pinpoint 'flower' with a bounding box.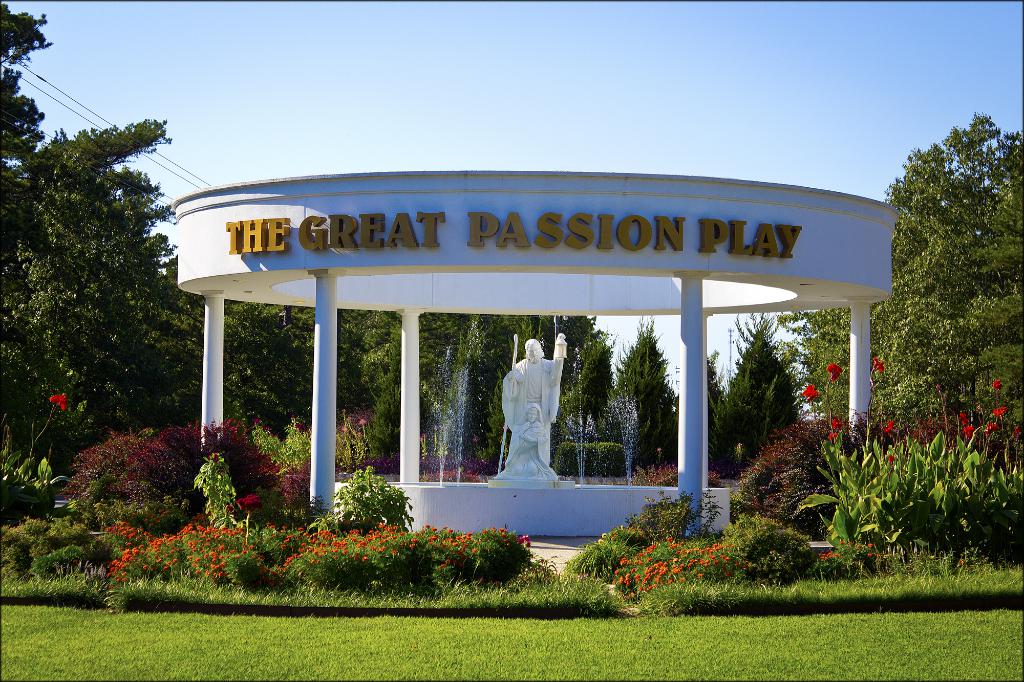
region(831, 420, 844, 431).
